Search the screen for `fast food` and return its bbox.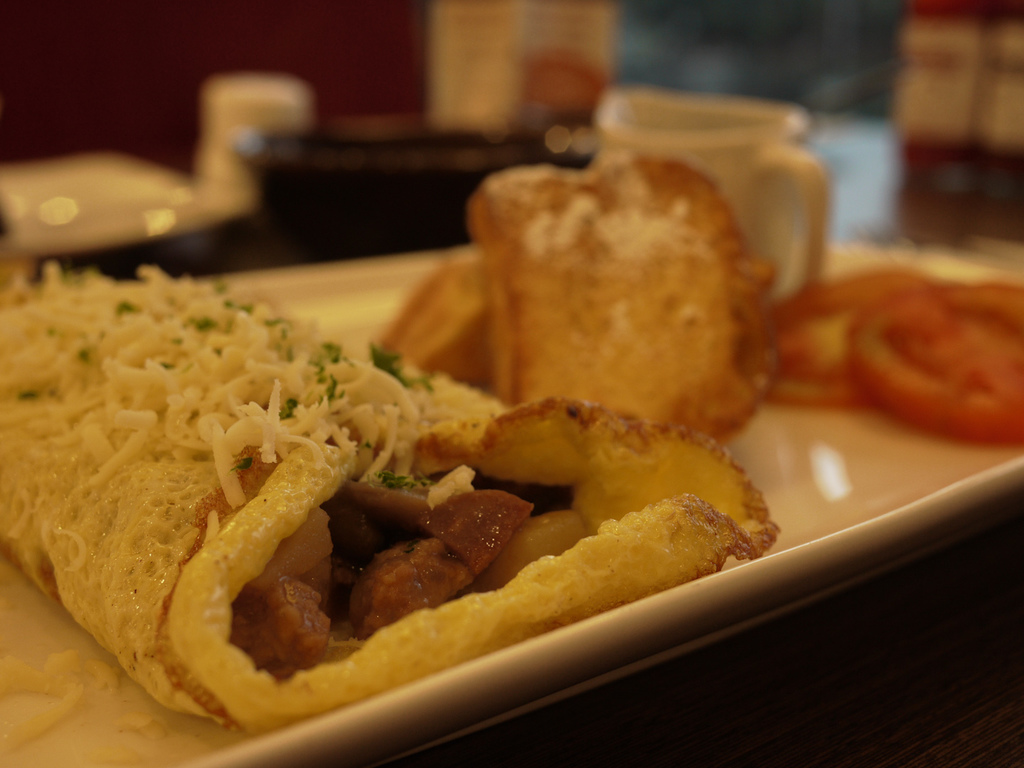
Found: region(0, 260, 779, 738).
